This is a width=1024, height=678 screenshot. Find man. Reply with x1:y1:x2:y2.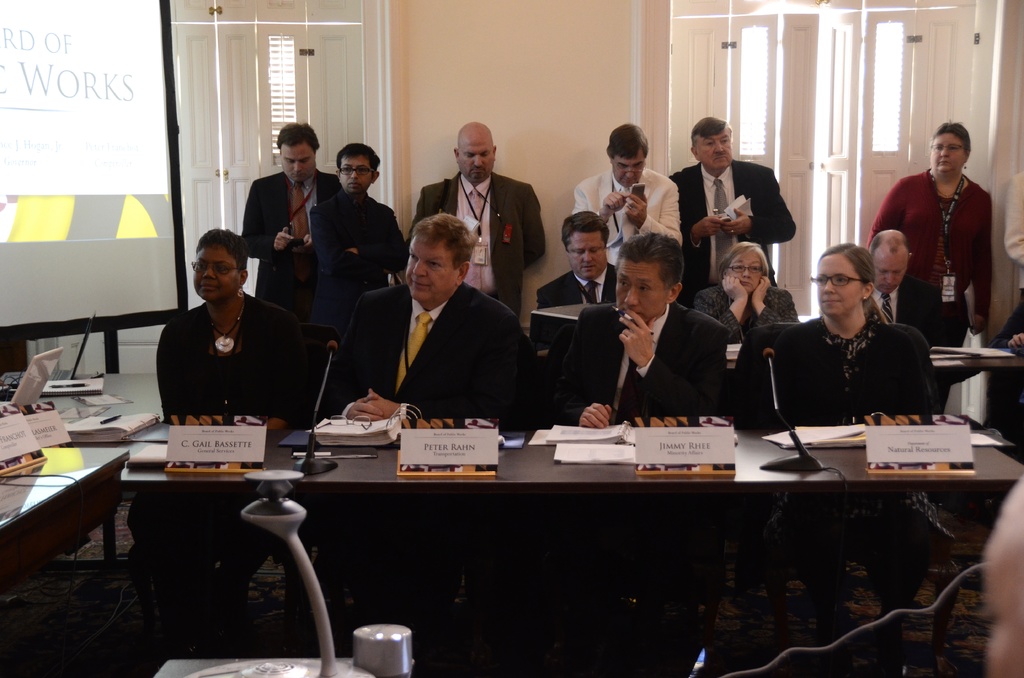
572:120:686:278.
